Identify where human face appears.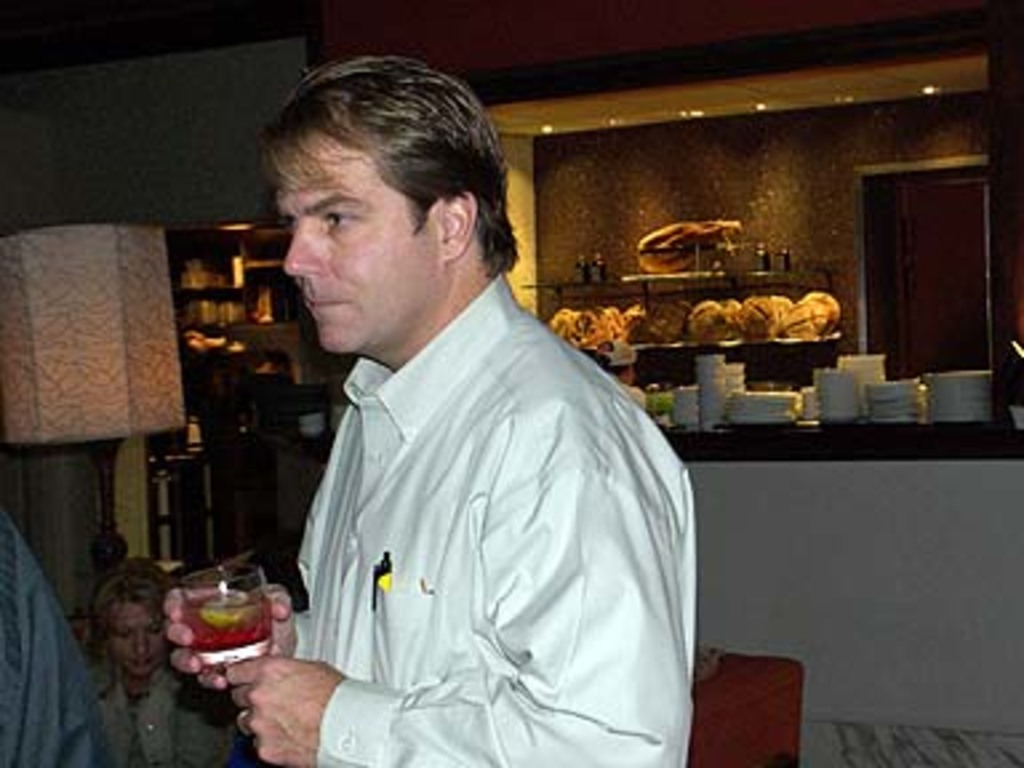
Appears at left=101, top=597, right=163, bottom=680.
